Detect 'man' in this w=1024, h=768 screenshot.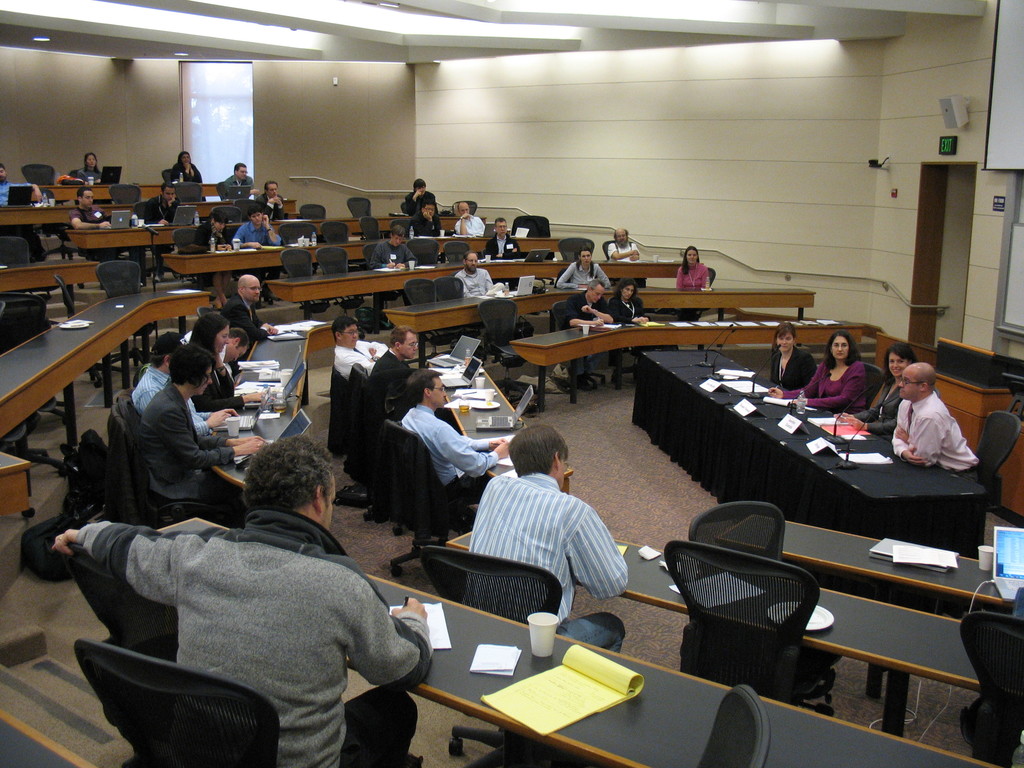
Detection: locate(604, 228, 641, 262).
